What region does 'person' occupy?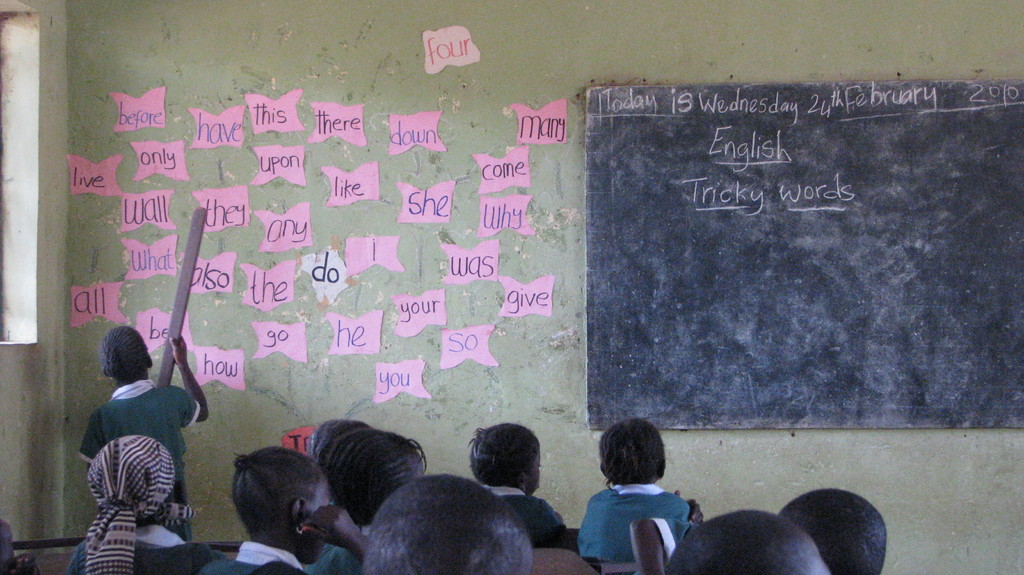
61, 435, 216, 574.
